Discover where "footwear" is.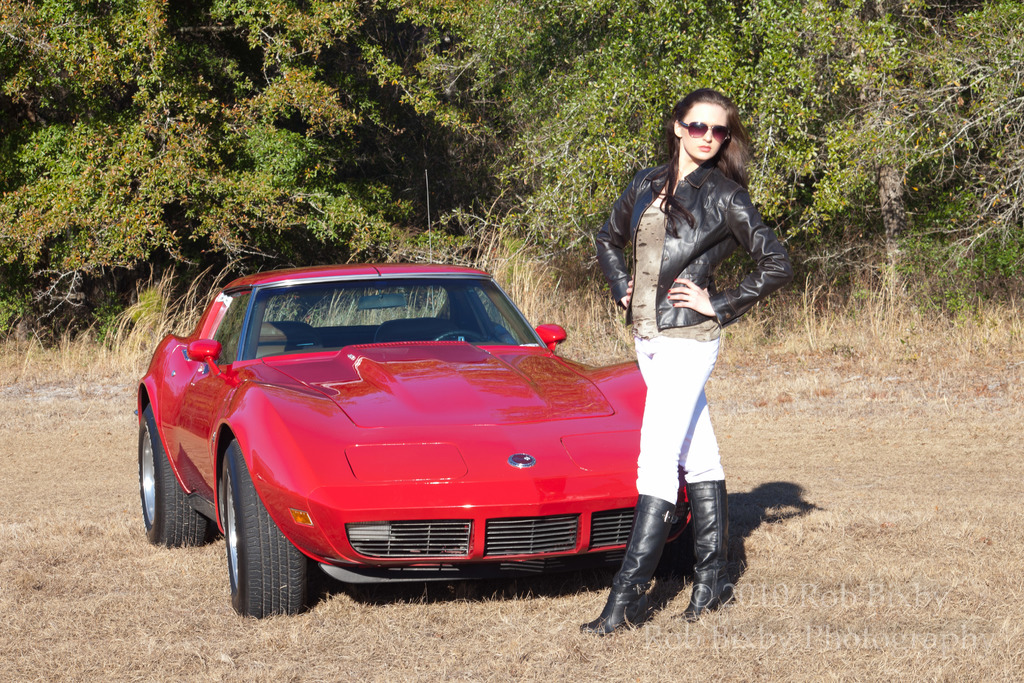
Discovered at bbox=[666, 484, 731, 632].
